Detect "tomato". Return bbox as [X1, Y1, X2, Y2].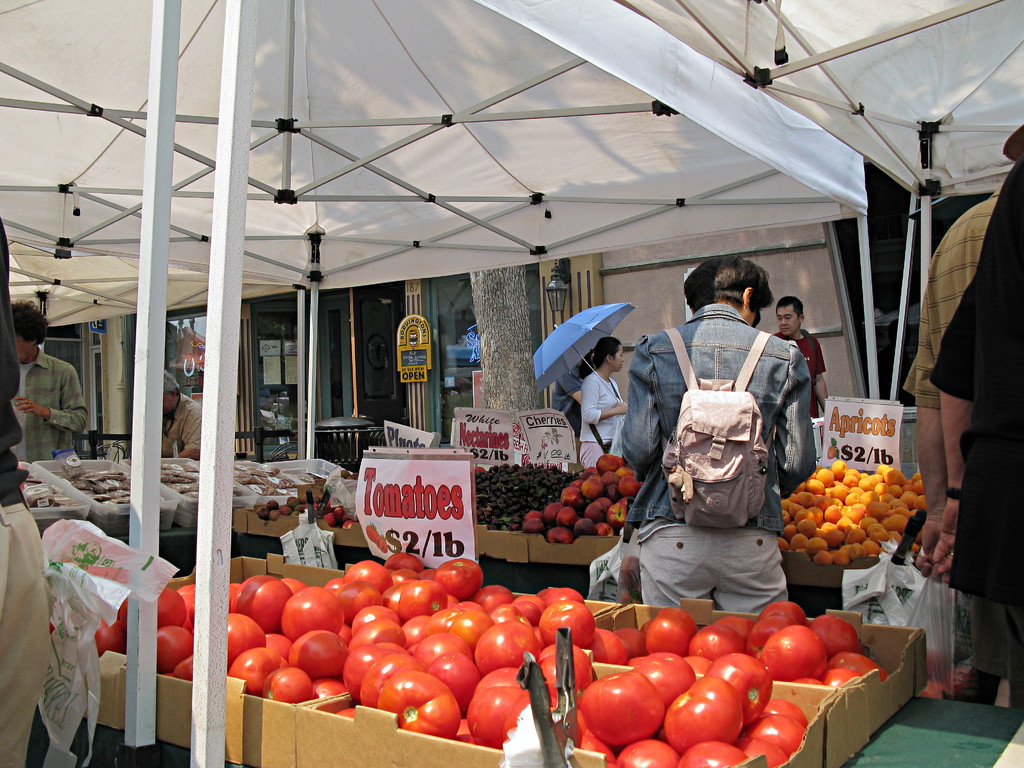
[227, 610, 266, 661].
